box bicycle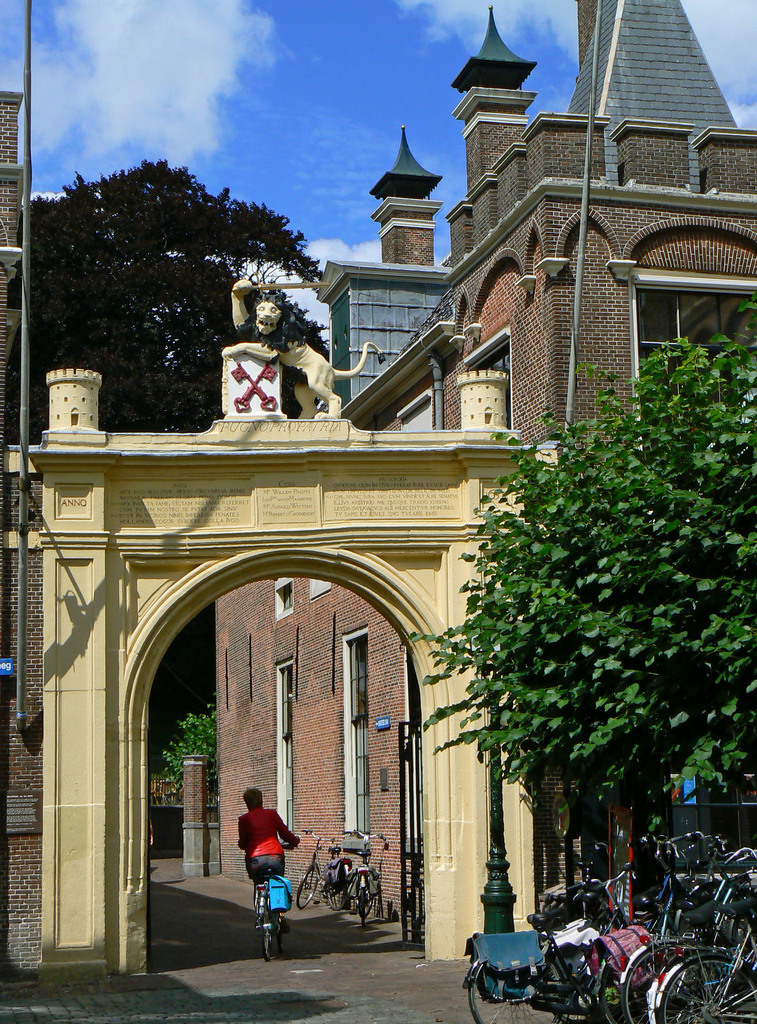
(616,867,756,1023)
